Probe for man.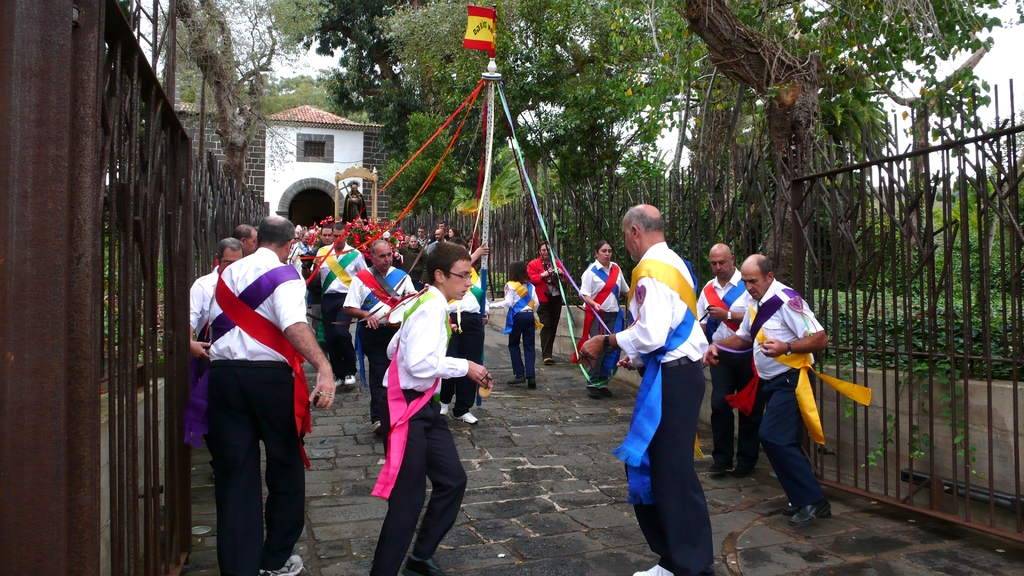
Probe result: crop(342, 240, 421, 437).
